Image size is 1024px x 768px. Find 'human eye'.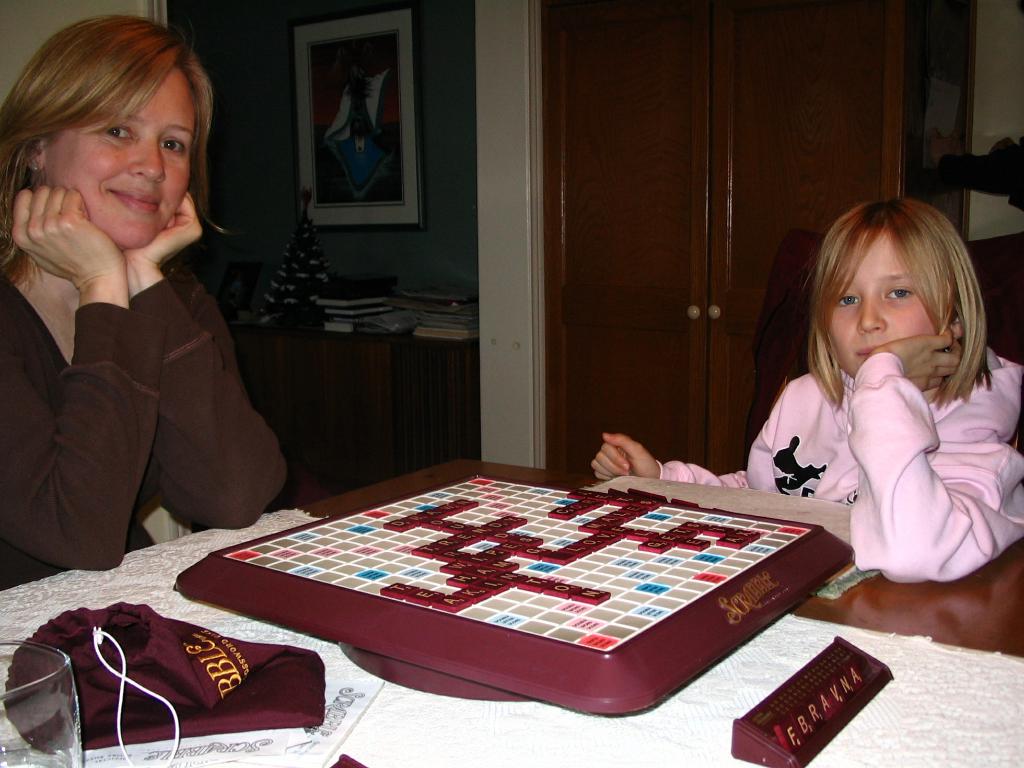
[left=834, top=292, right=862, bottom=308].
